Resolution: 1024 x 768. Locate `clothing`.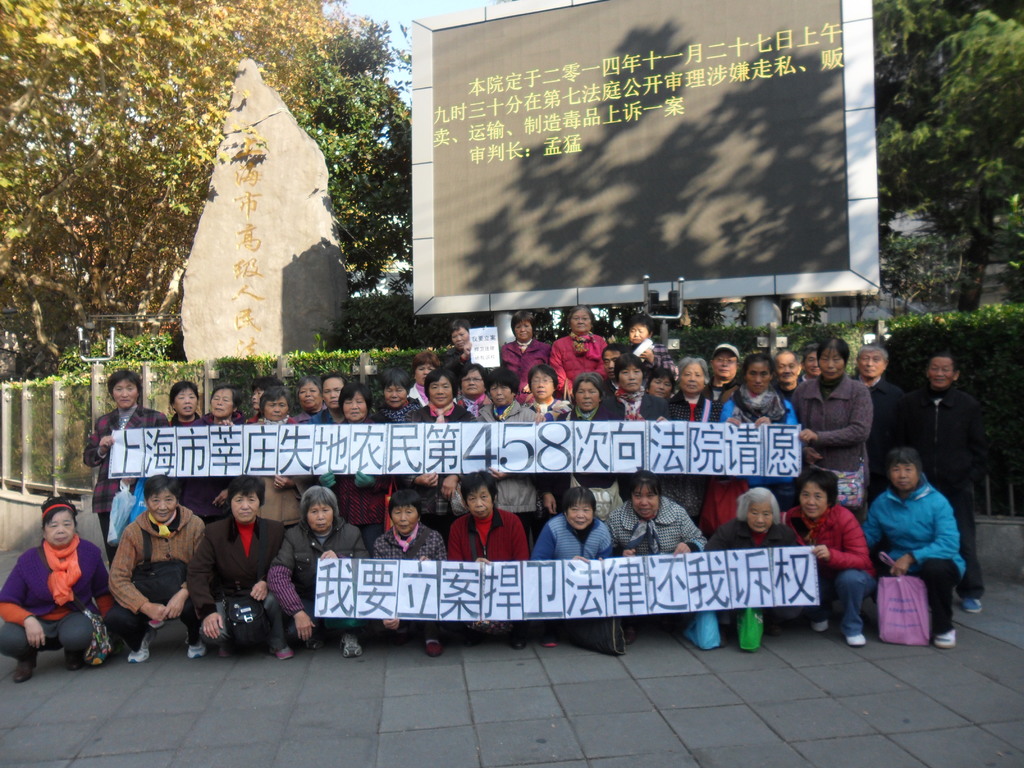
BBox(440, 502, 525, 616).
